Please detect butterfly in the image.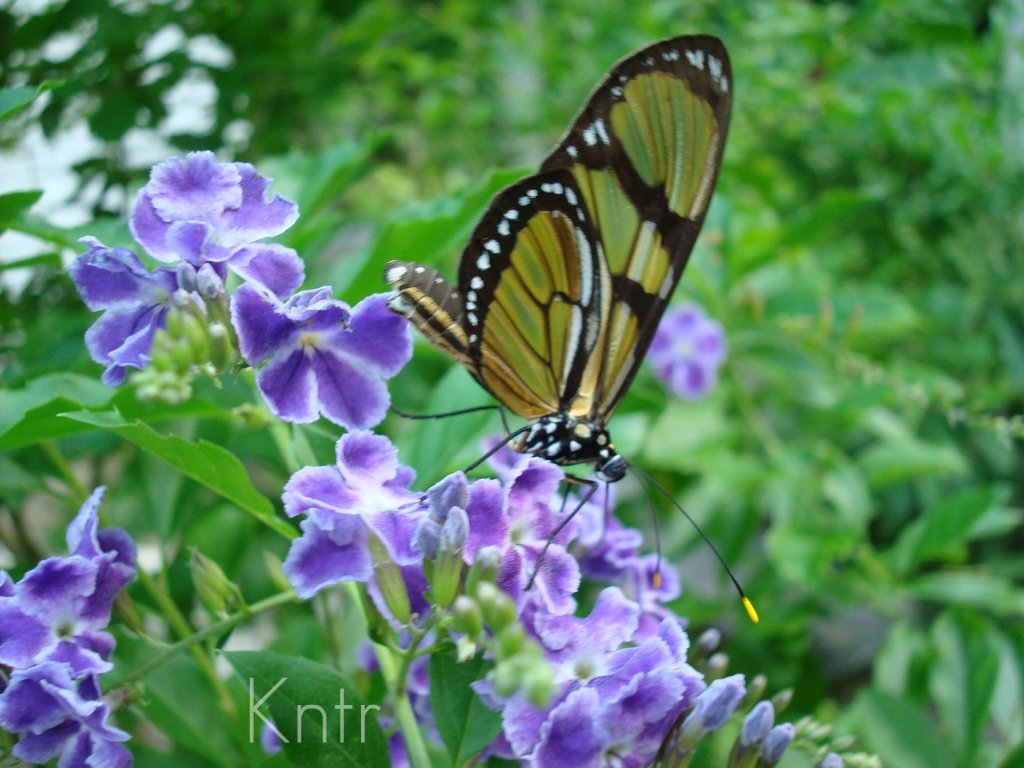
locate(360, 29, 742, 599).
